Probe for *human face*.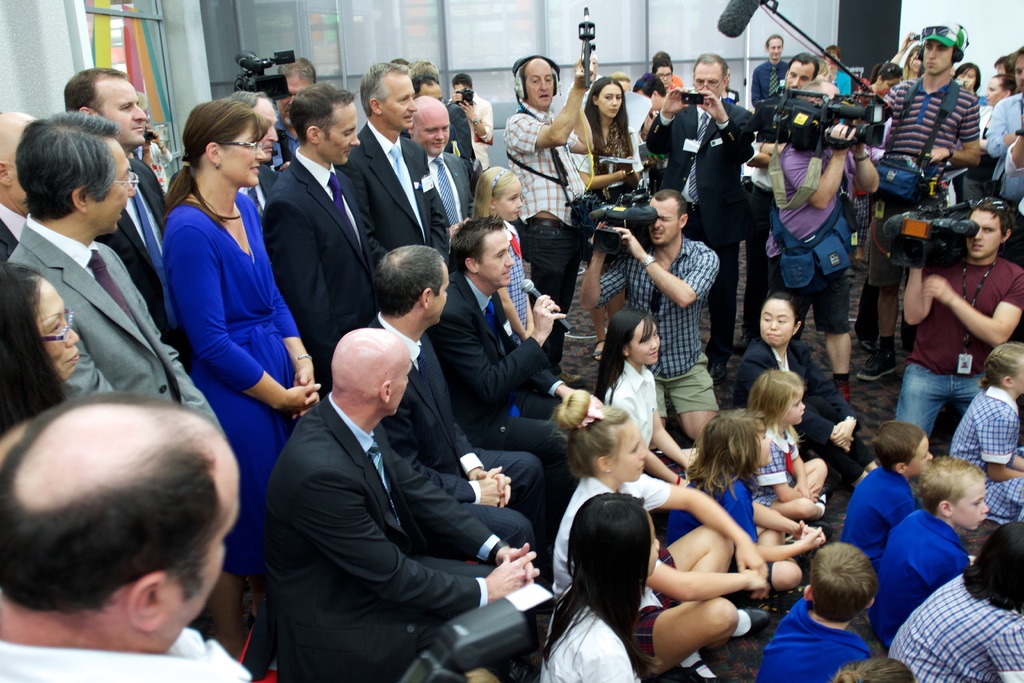
Probe result: Rect(998, 64, 1007, 79).
